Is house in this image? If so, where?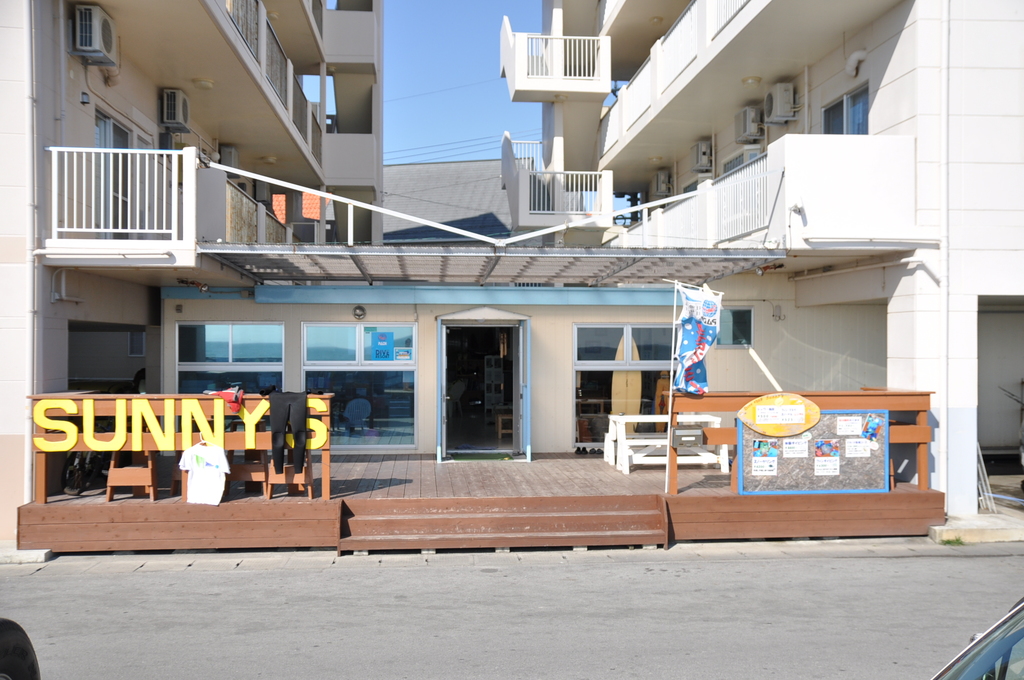
Yes, at pyautogui.locateOnScreen(0, 0, 387, 569).
